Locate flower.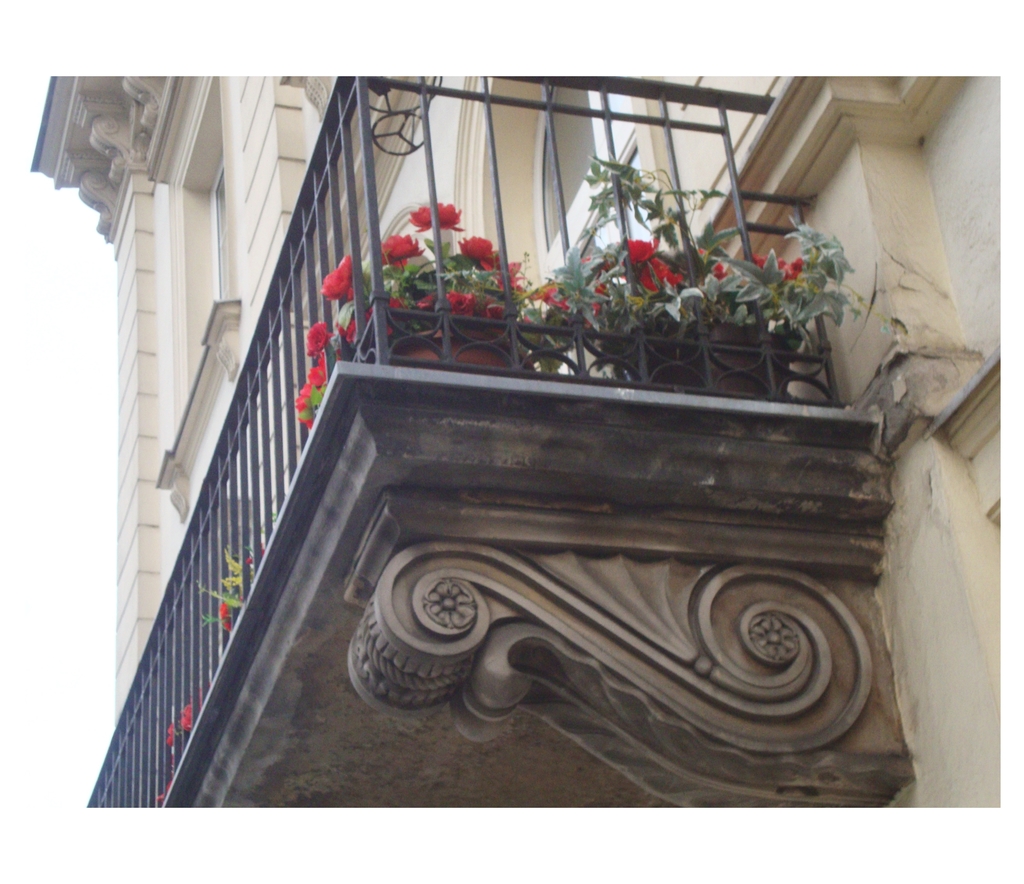
Bounding box: select_region(458, 236, 504, 272).
